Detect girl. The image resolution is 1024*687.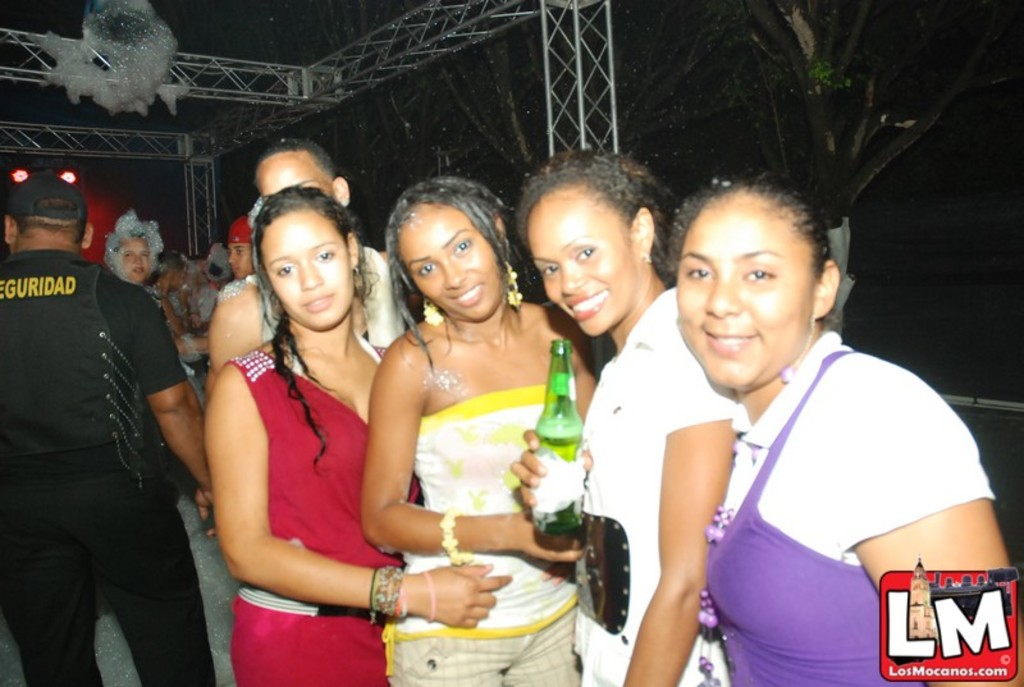
516:150:744:681.
